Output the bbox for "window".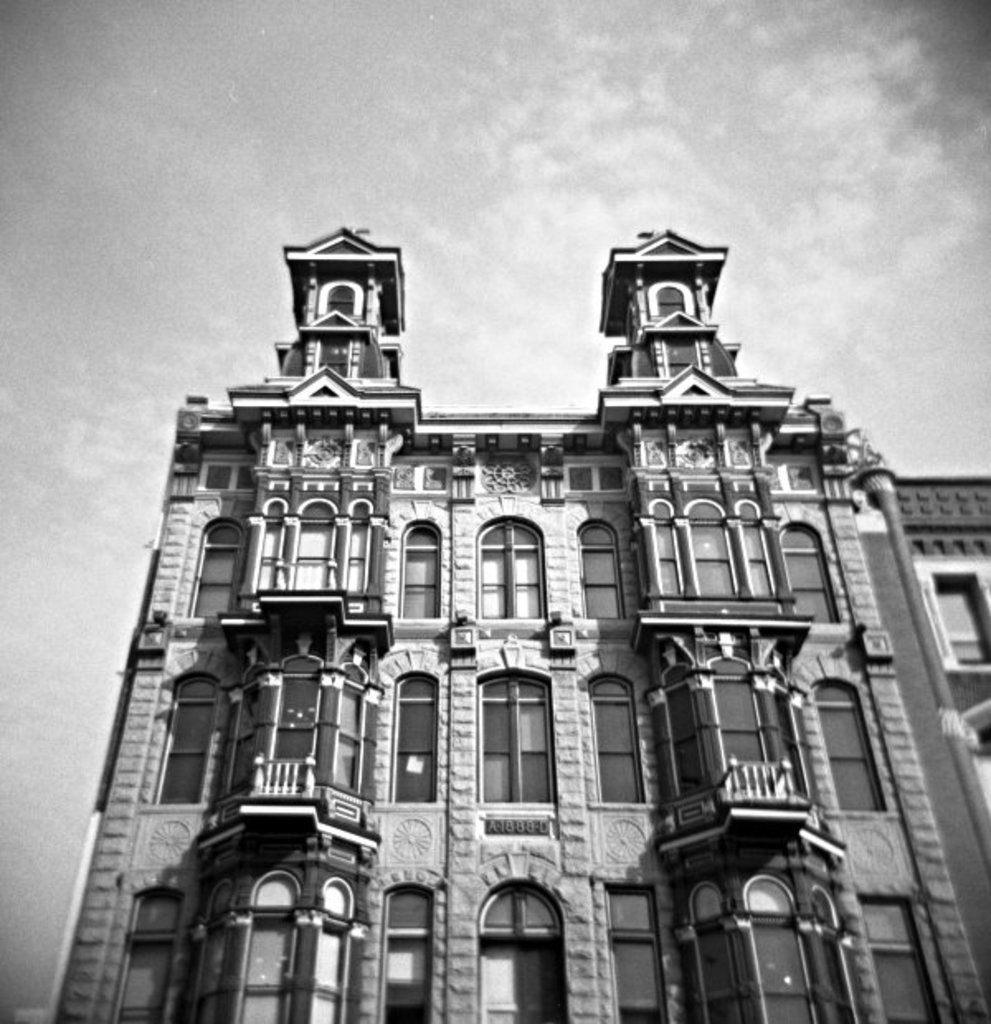
(932,573,989,664).
